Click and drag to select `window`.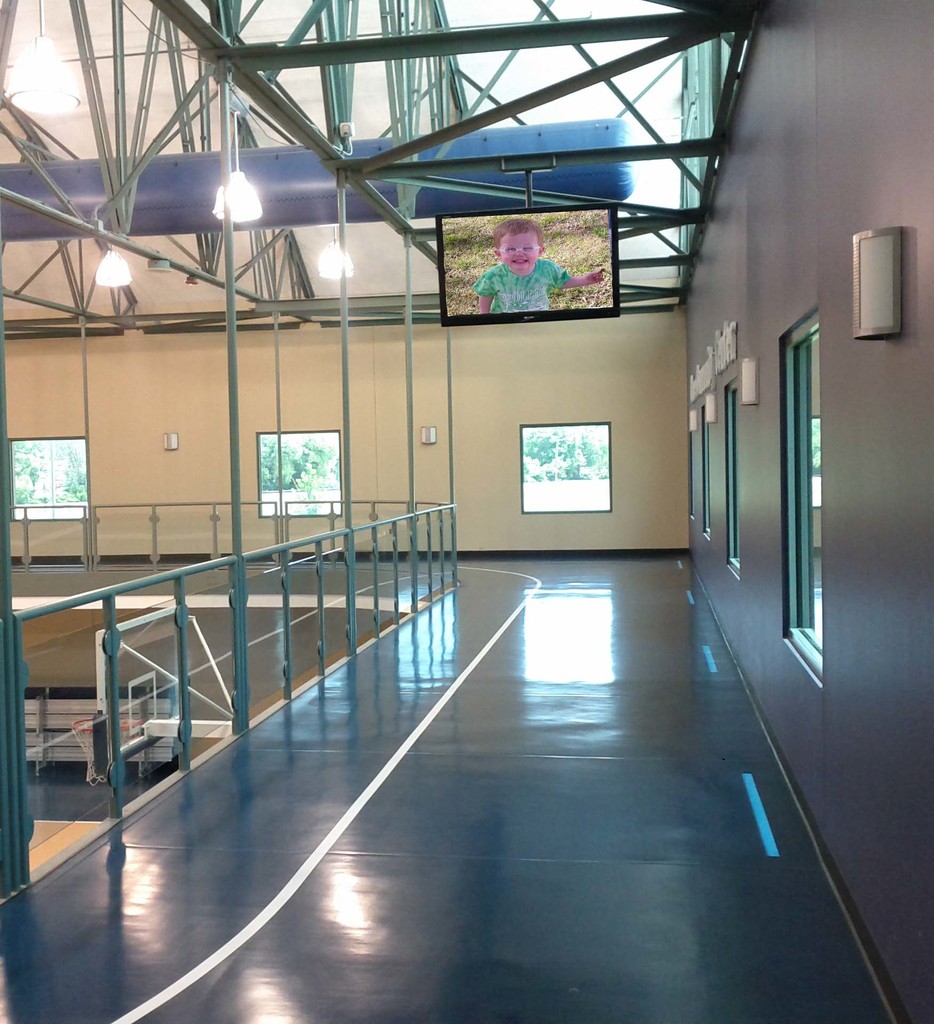
Selection: locate(8, 412, 80, 531).
